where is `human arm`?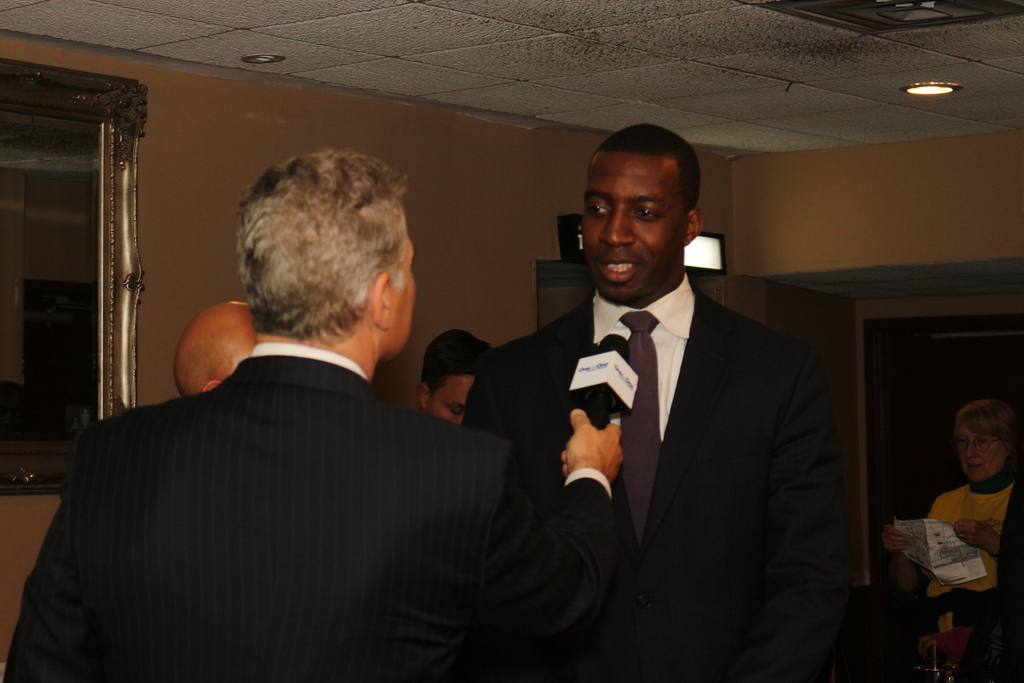
915 613 1023 682.
